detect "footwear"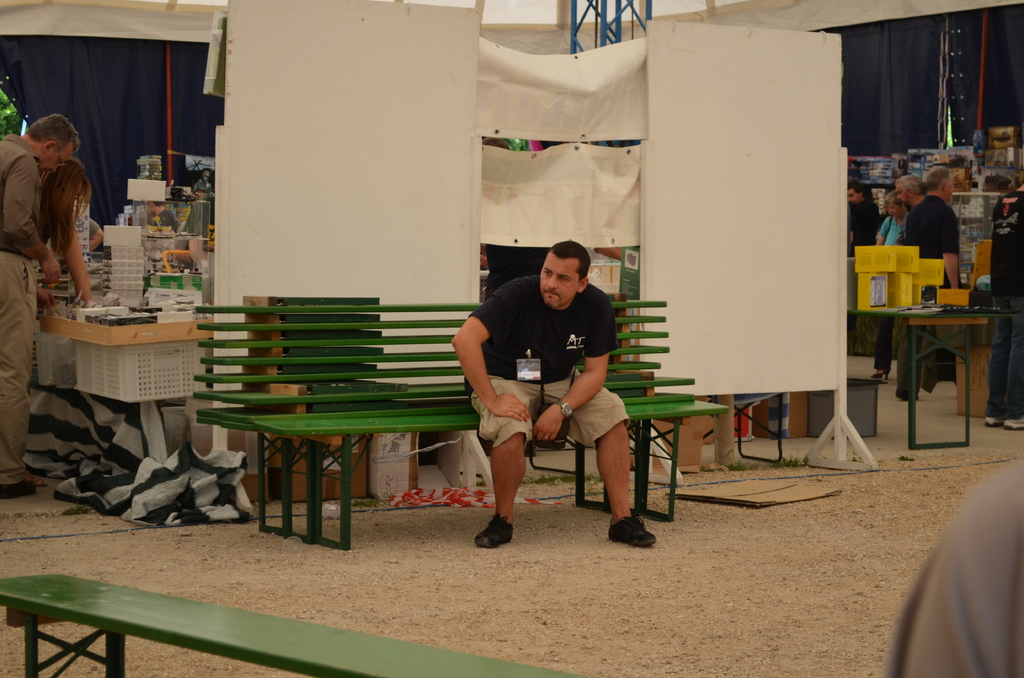
(1002,414,1023,430)
